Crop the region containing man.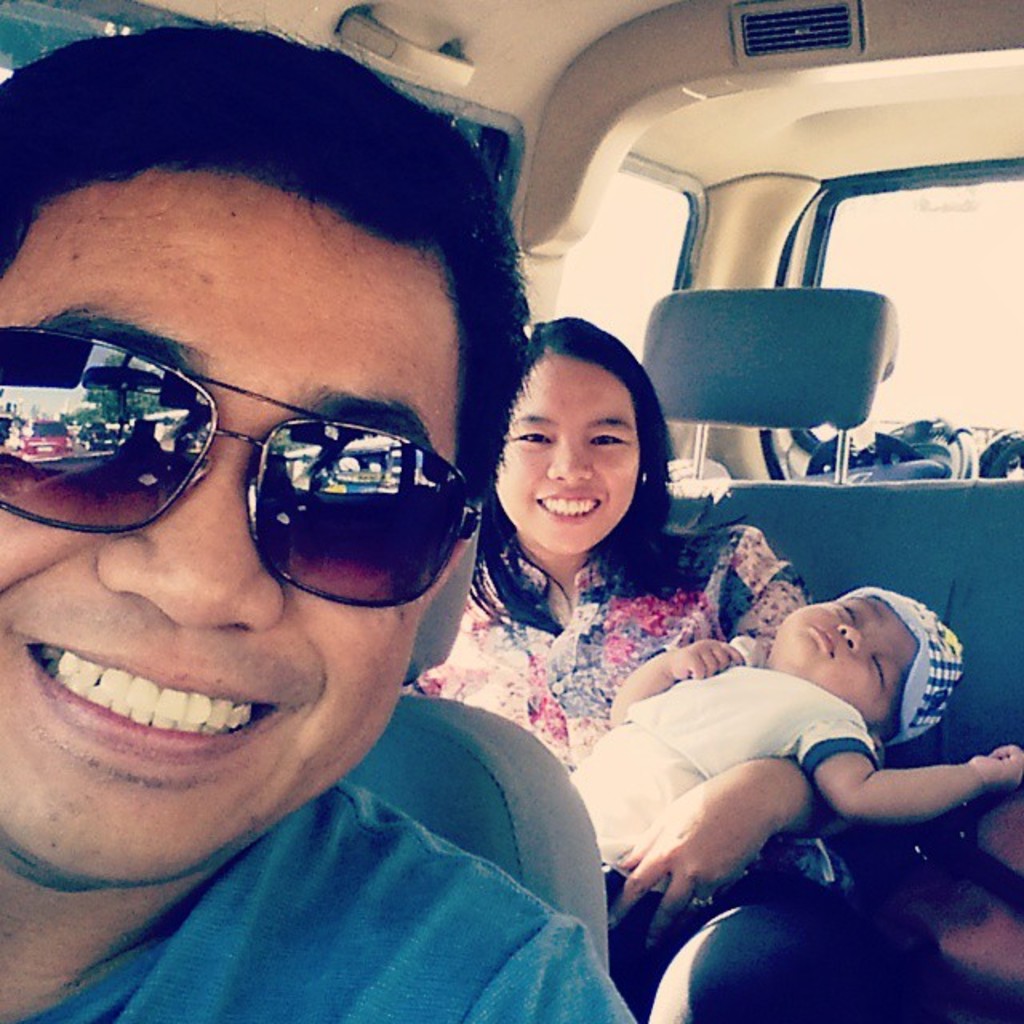
Crop region: <region>0, 98, 742, 1019</region>.
